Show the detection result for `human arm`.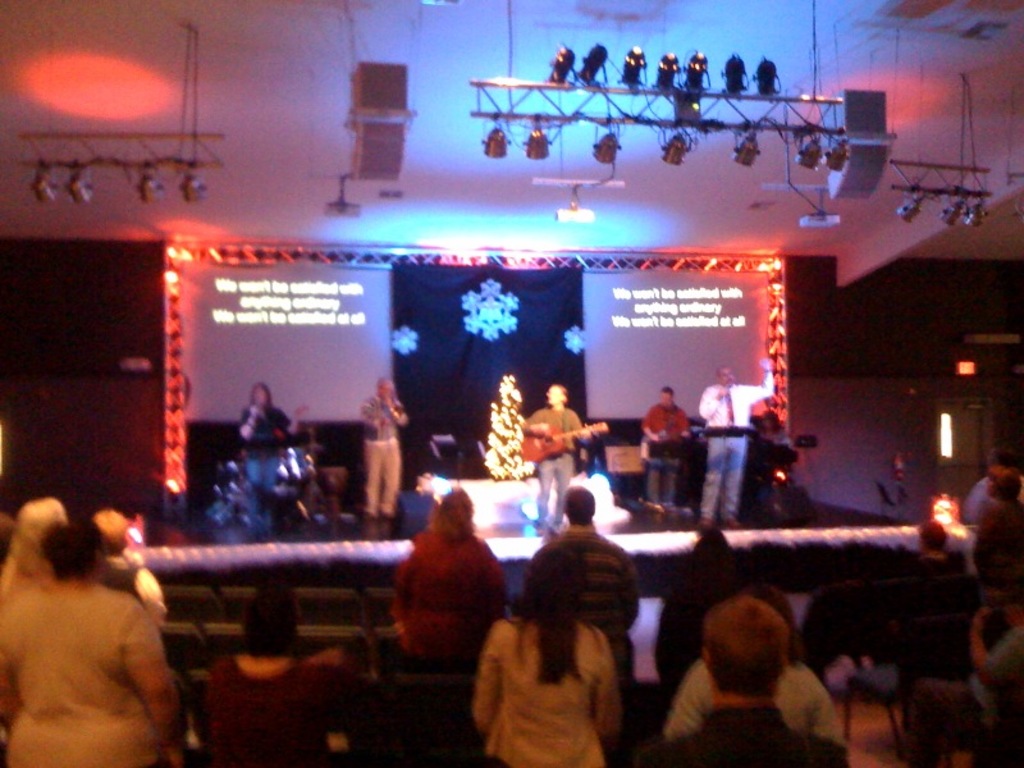
region(520, 411, 554, 444).
